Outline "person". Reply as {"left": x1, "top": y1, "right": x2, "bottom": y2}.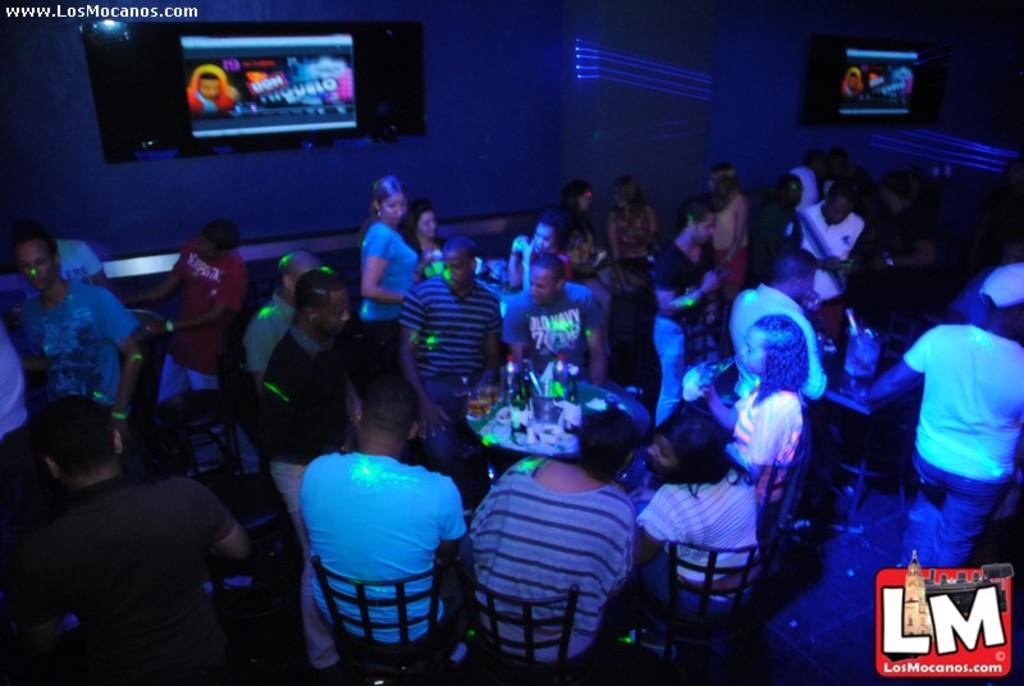
{"left": 502, "top": 250, "right": 602, "bottom": 398}.
